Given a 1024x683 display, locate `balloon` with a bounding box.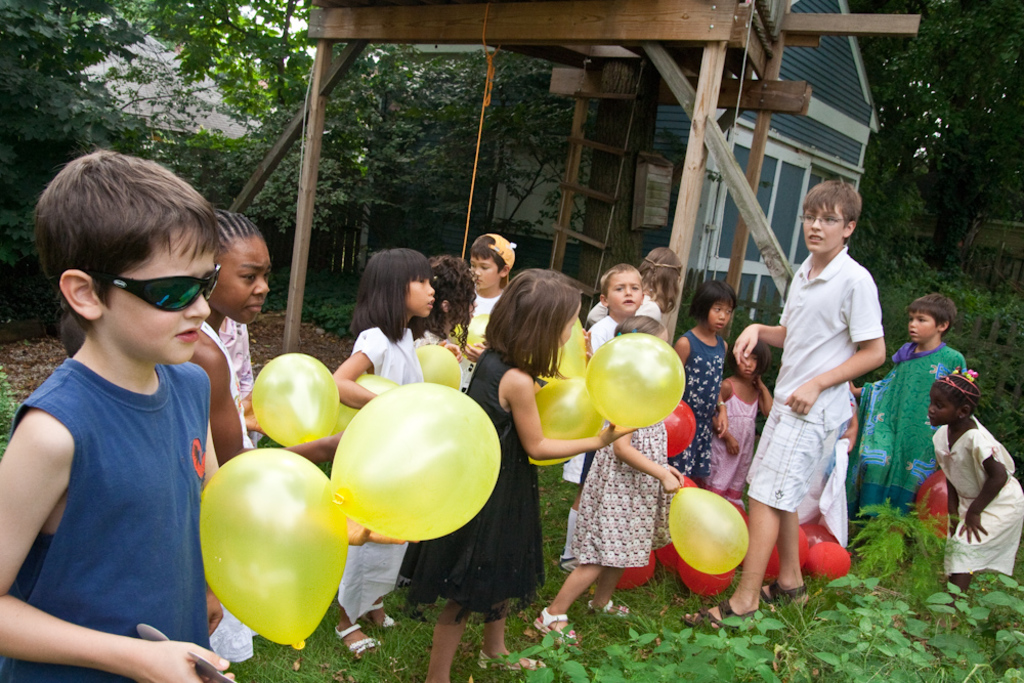
Located: pyautogui.locateOnScreen(914, 470, 948, 539).
